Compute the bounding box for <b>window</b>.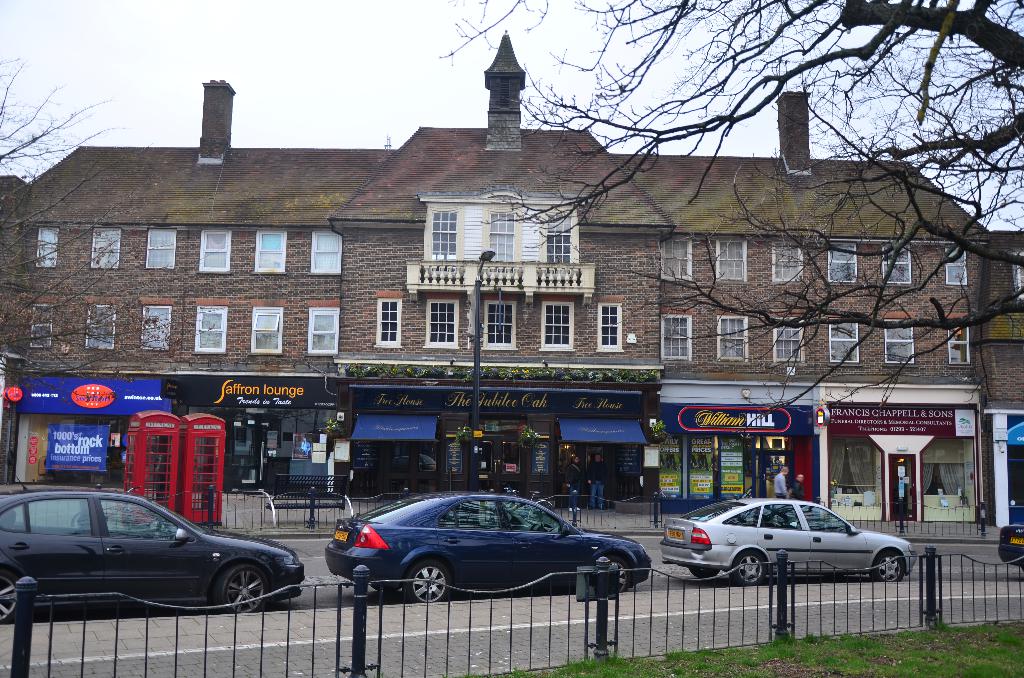
BBox(831, 318, 873, 375).
